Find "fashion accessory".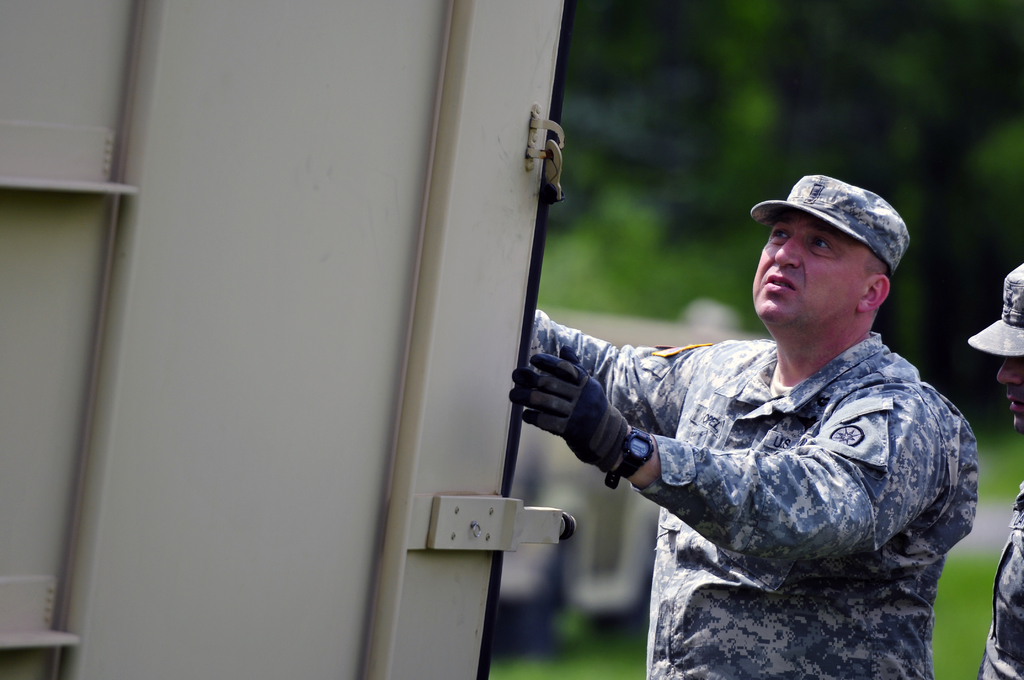
[left=508, top=352, right=631, bottom=469].
